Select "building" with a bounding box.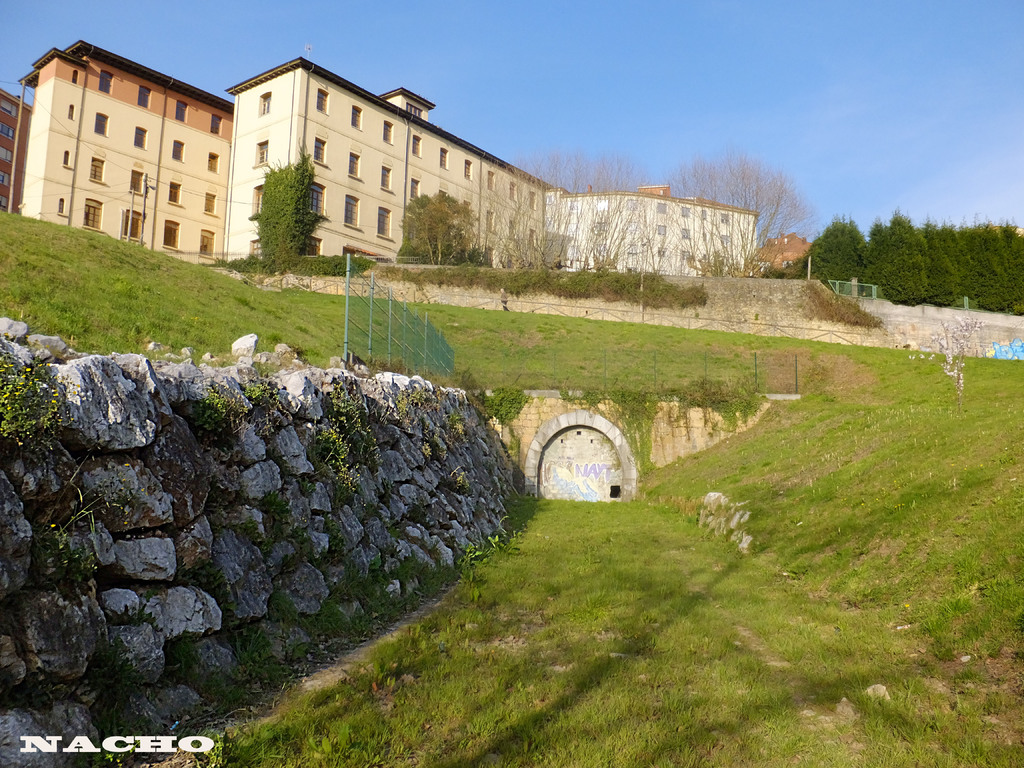
223,55,552,264.
